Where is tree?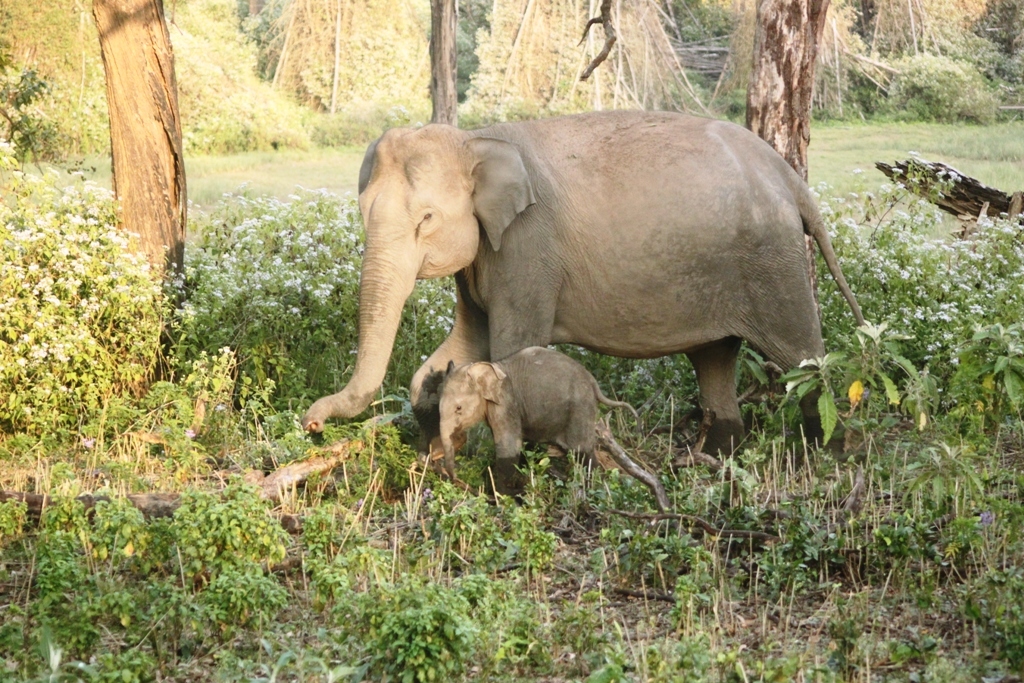
box(750, 0, 827, 181).
